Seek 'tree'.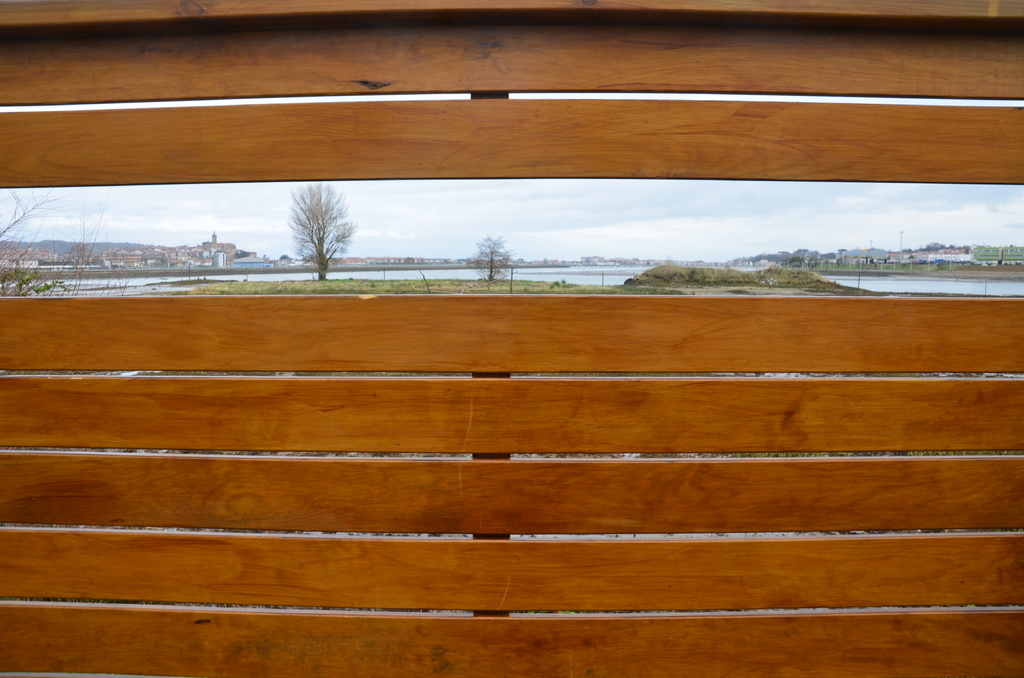
472:230:520:284.
